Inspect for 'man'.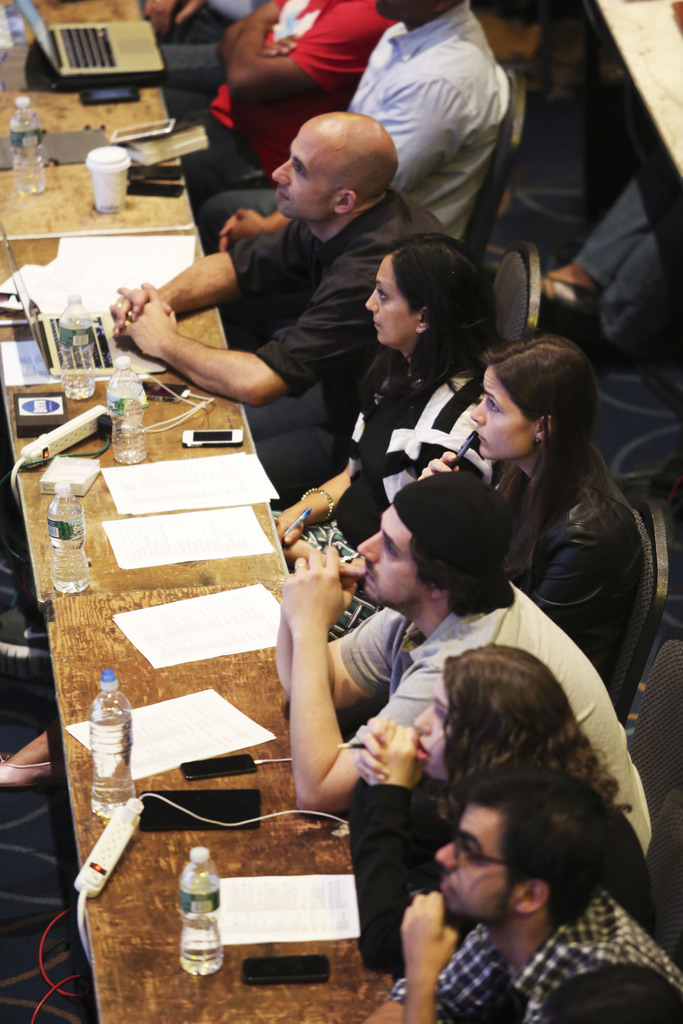
Inspection: pyautogui.locateOnScreen(110, 109, 443, 515).
